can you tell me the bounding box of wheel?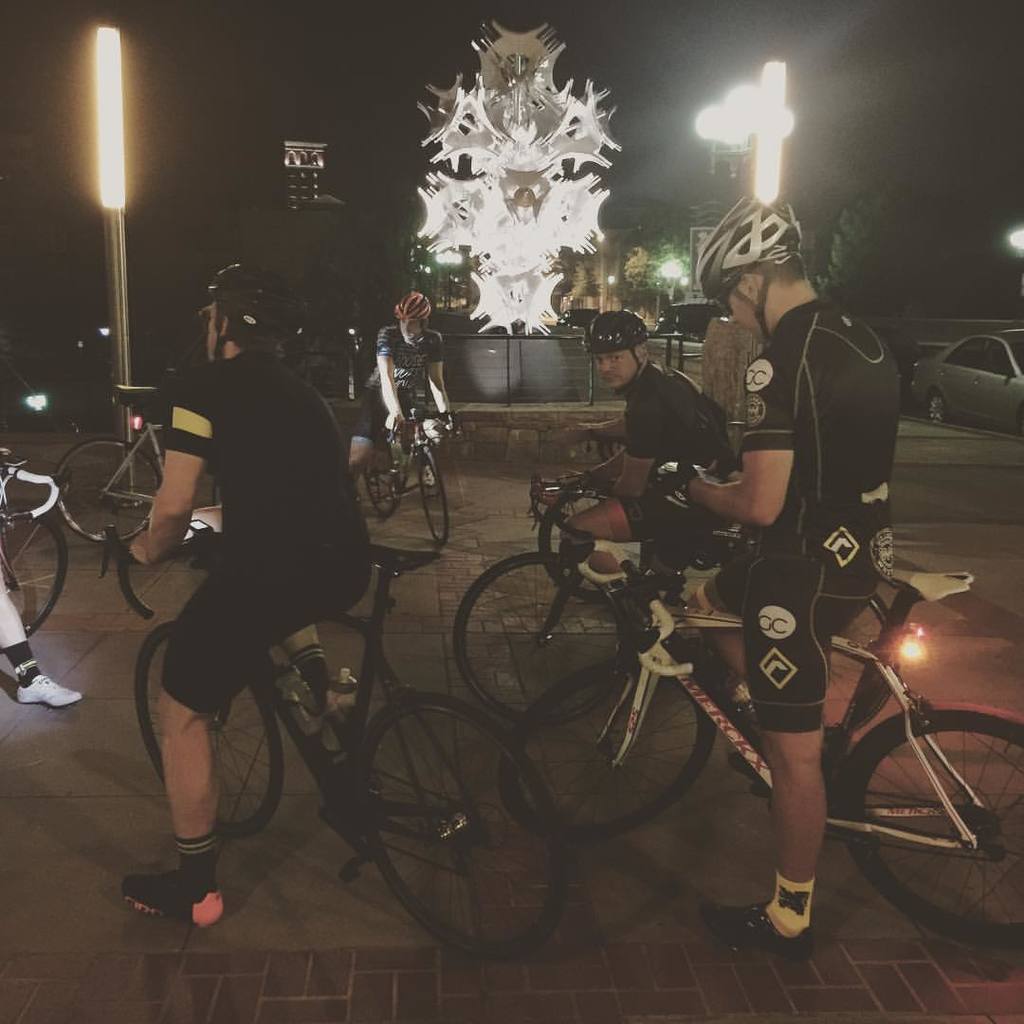
<bbox>137, 621, 284, 851</bbox>.
